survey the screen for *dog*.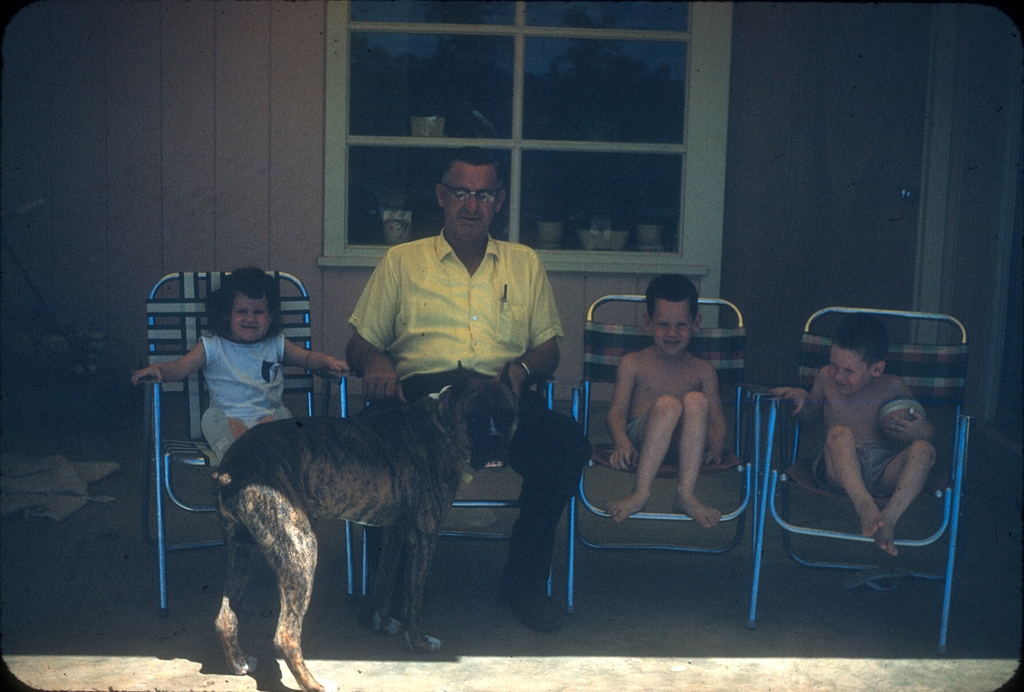
Survey found: (left=211, top=373, right=524, bottom=691).
